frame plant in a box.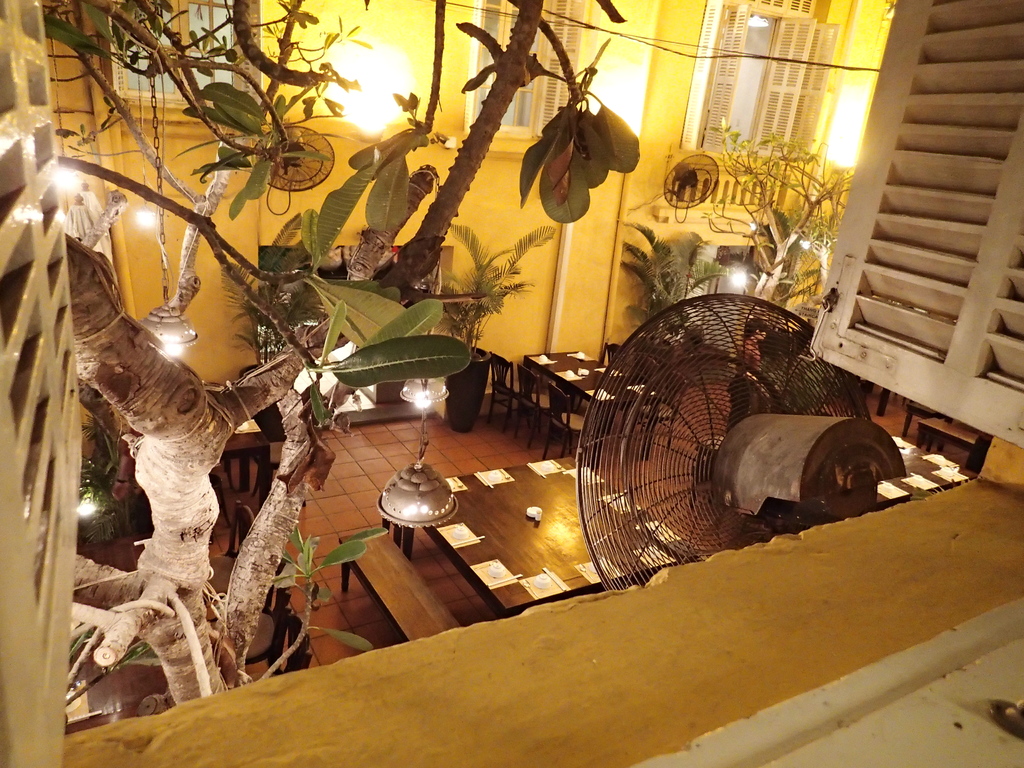
{"left": 266, "top": 516, "right": 385, "bottom": 600}.
